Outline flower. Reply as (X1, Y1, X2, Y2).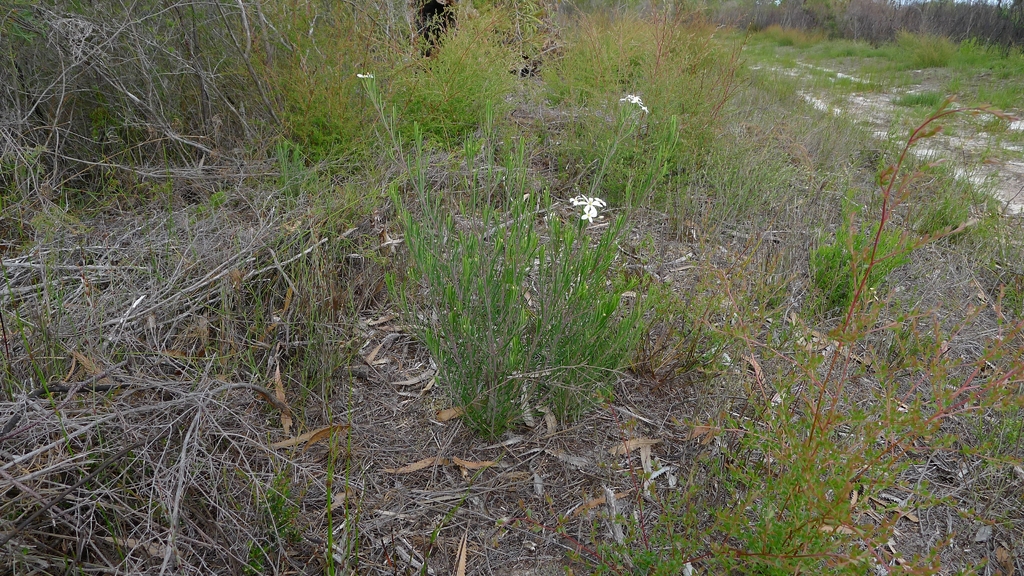
(357, 70, 372, 80).
